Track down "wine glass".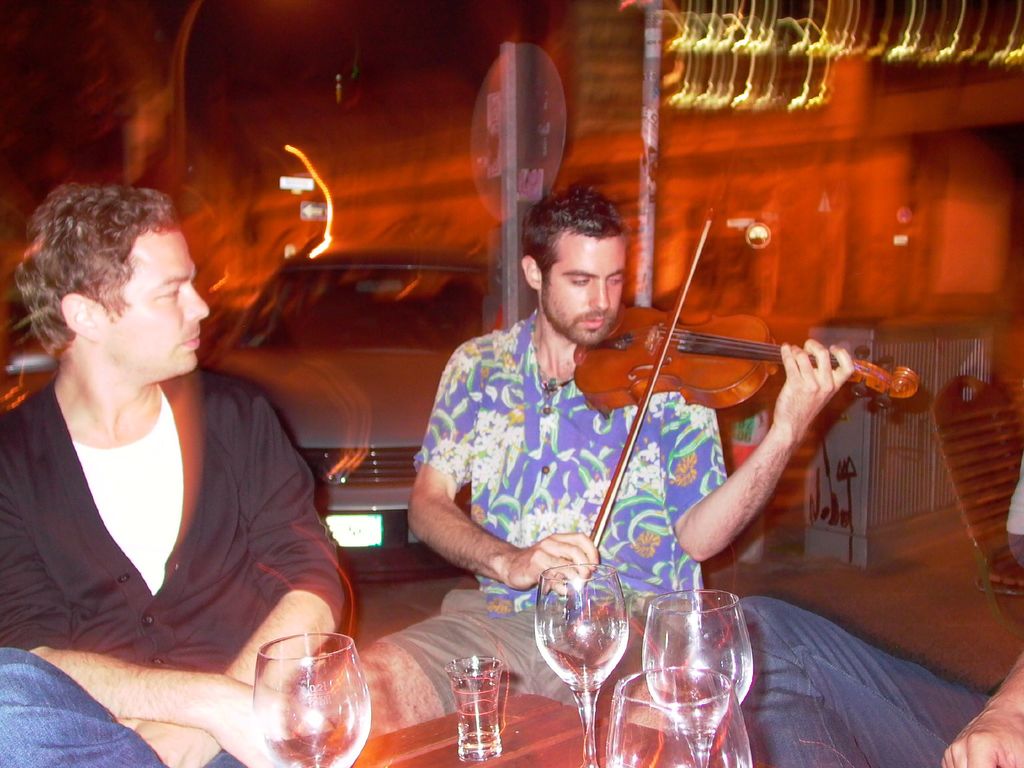
Tracked to [538,563,626,767].
